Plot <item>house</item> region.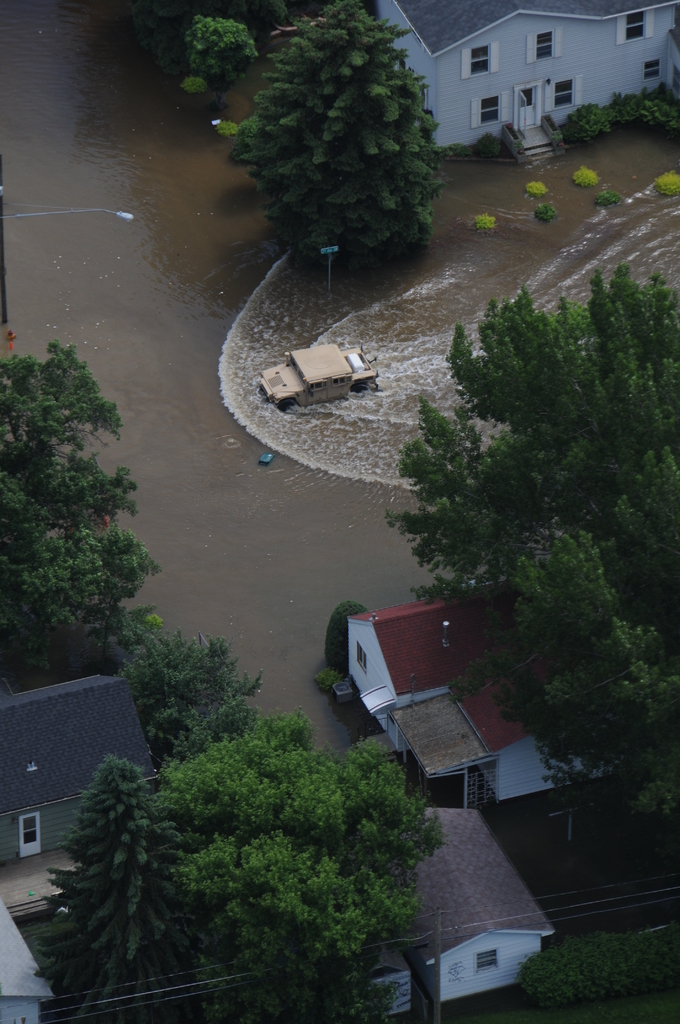
Plotted at 402, 0, 663, 143.
